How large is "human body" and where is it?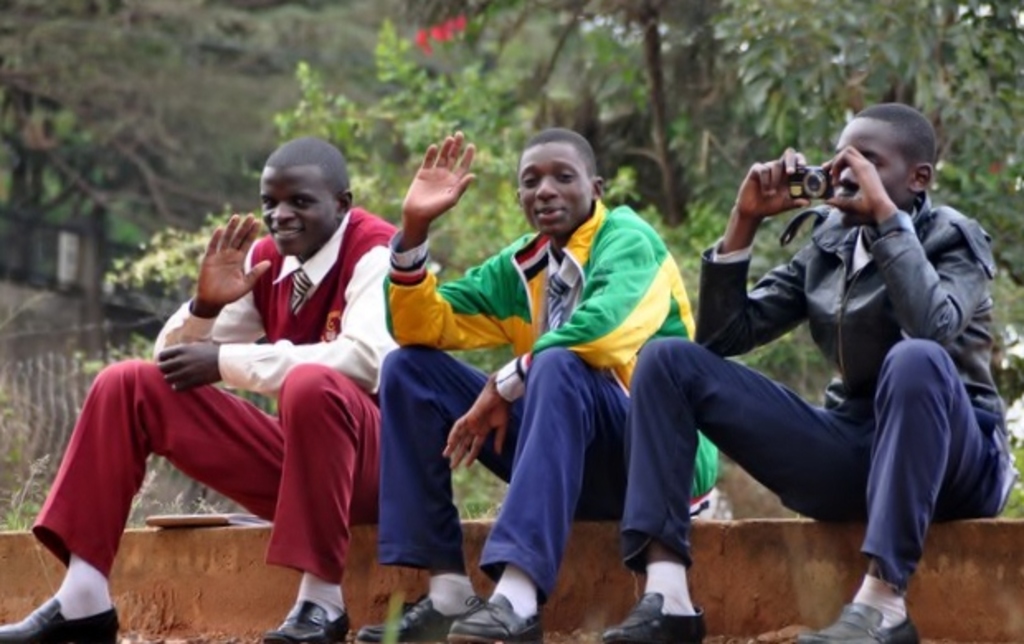
Bounding box: <region>0, 135, 400, 642</region>.
